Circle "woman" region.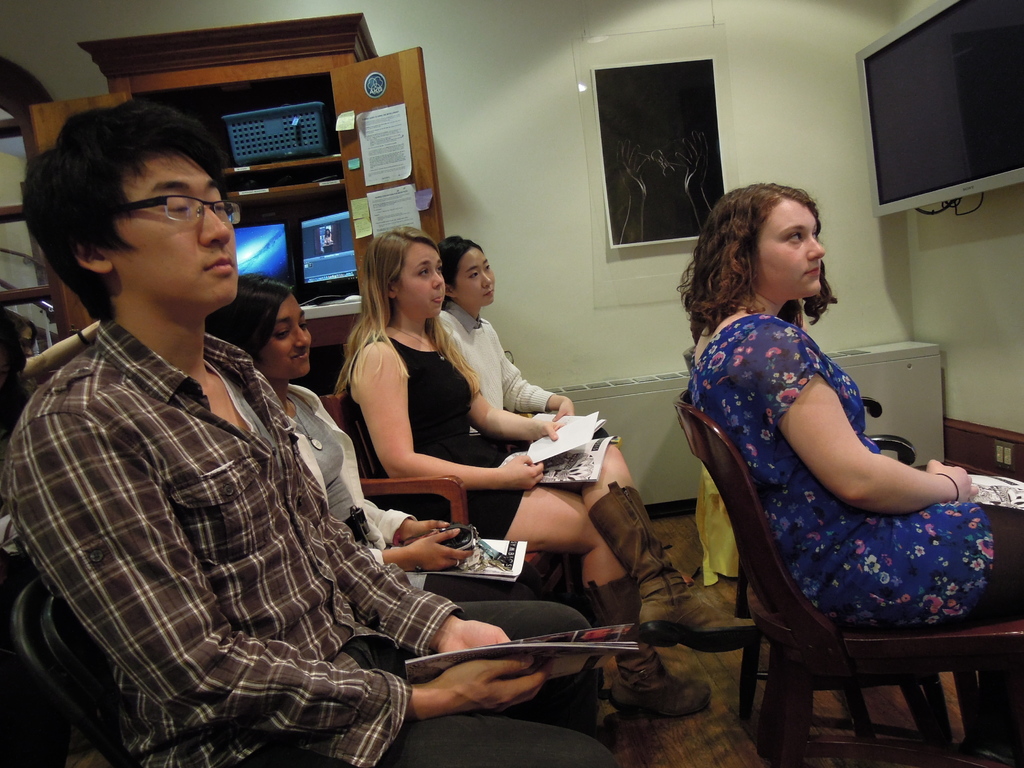
Region: [687,183,1022,756].
